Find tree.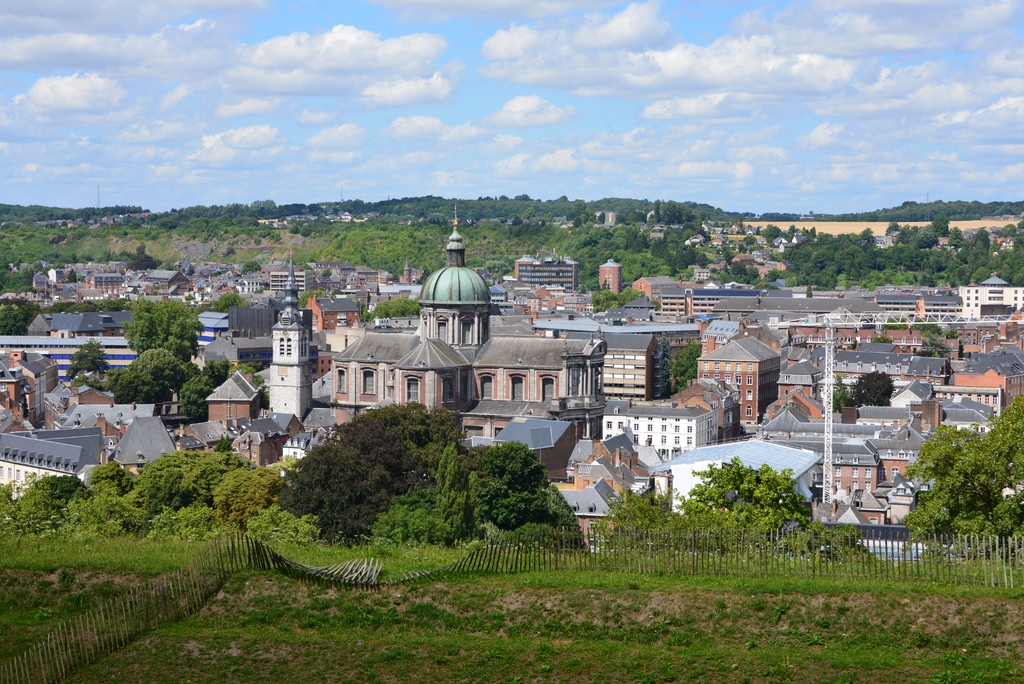
x1=61, y1=462, x2=139, y2=540.
